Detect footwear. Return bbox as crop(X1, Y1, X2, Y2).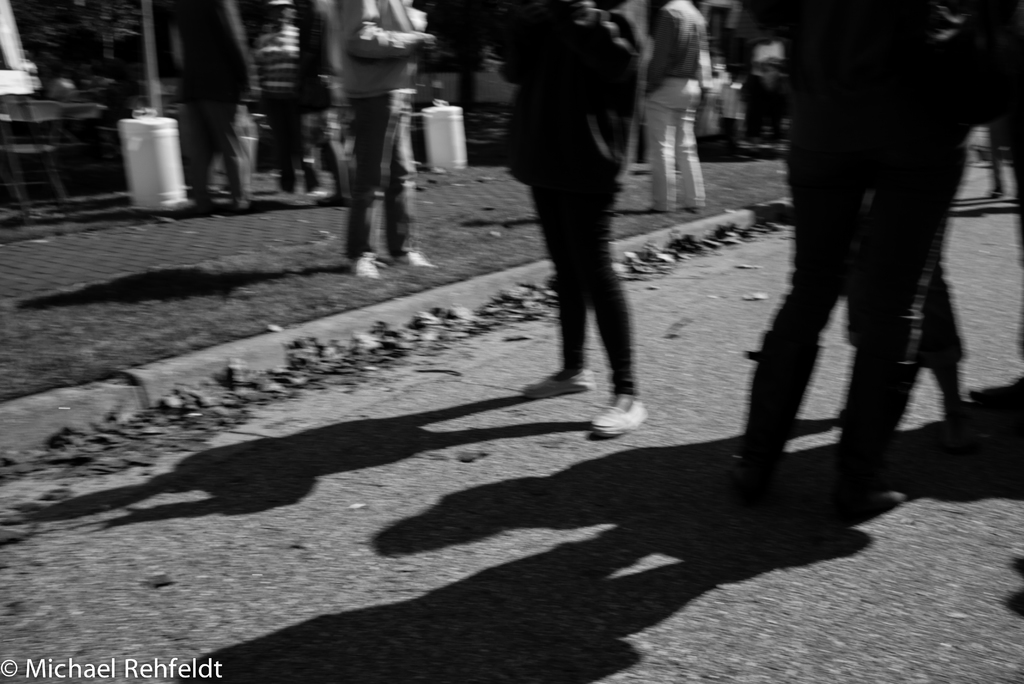
crop(387, 241, 438, 266).
